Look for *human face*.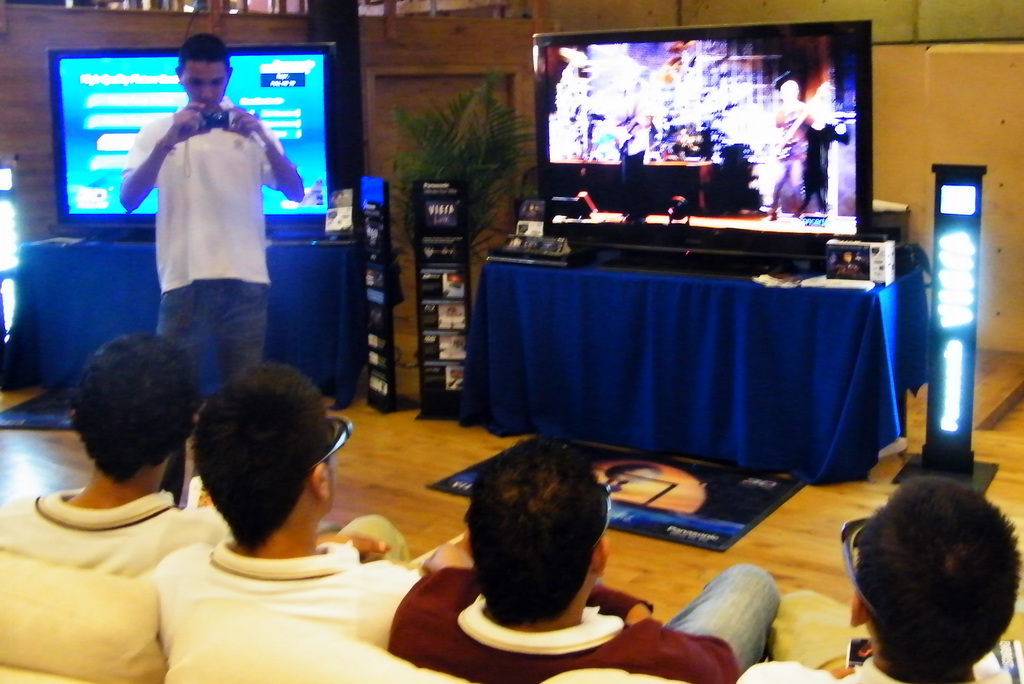
Found: (180, 58, 227, 110).
